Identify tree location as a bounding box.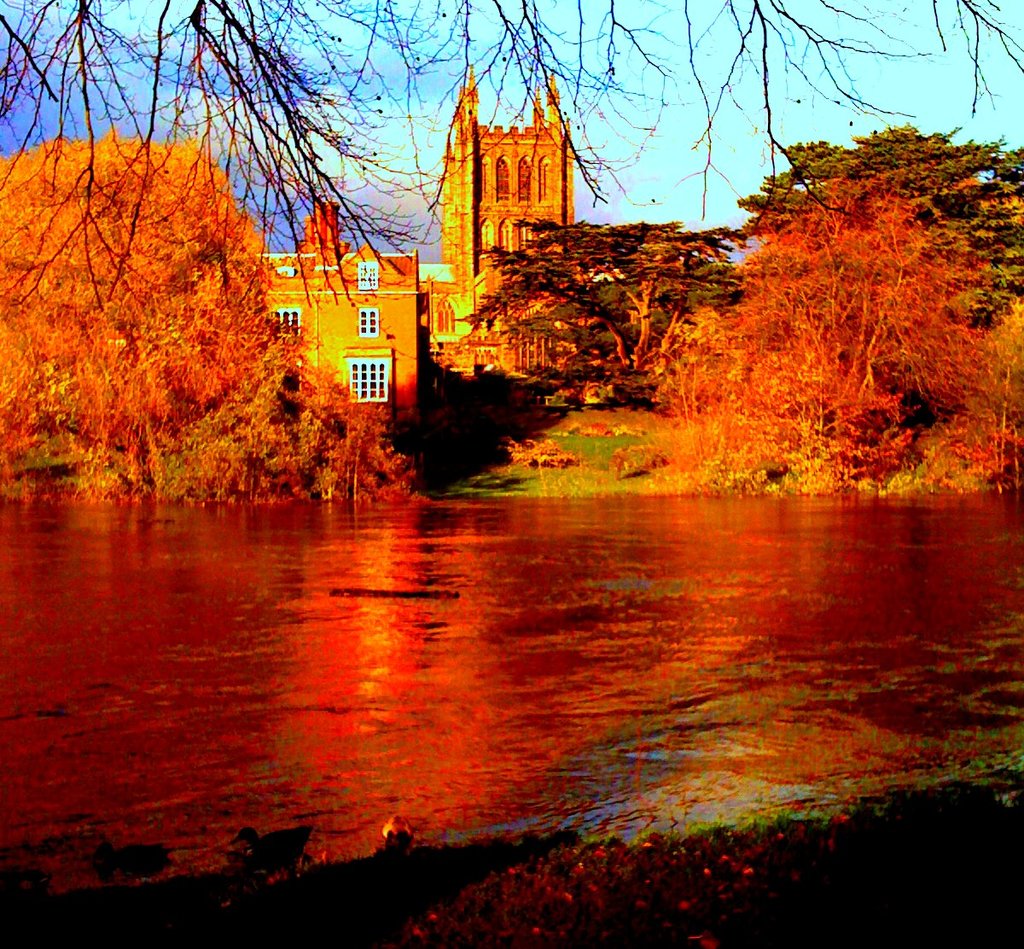
l=0, t=0, r=1023, b=299.
